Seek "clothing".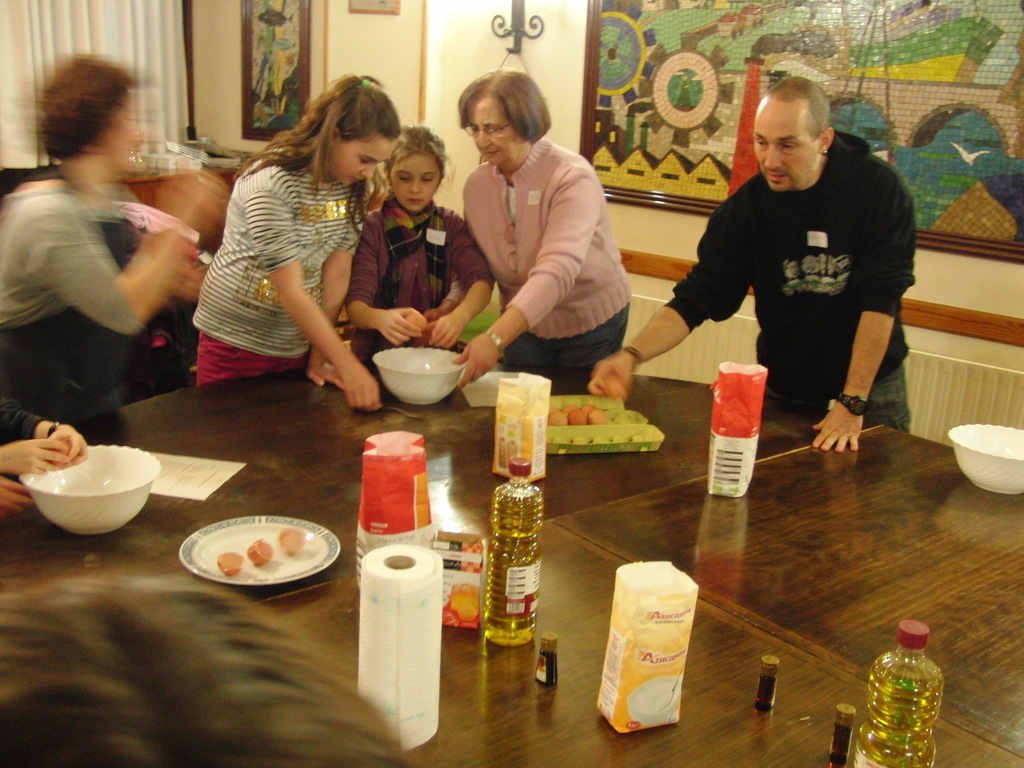
l=666, t=129, r=919, b=435.
